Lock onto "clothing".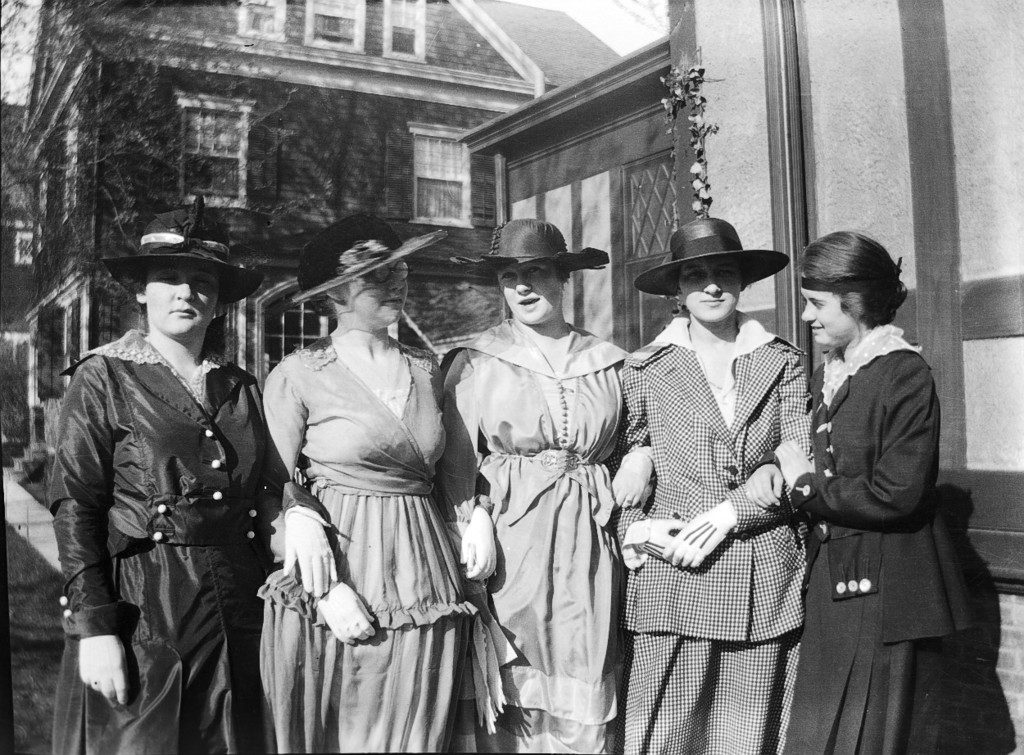
Locked: [x1=261, y1=323, x2=477, y2=754].
